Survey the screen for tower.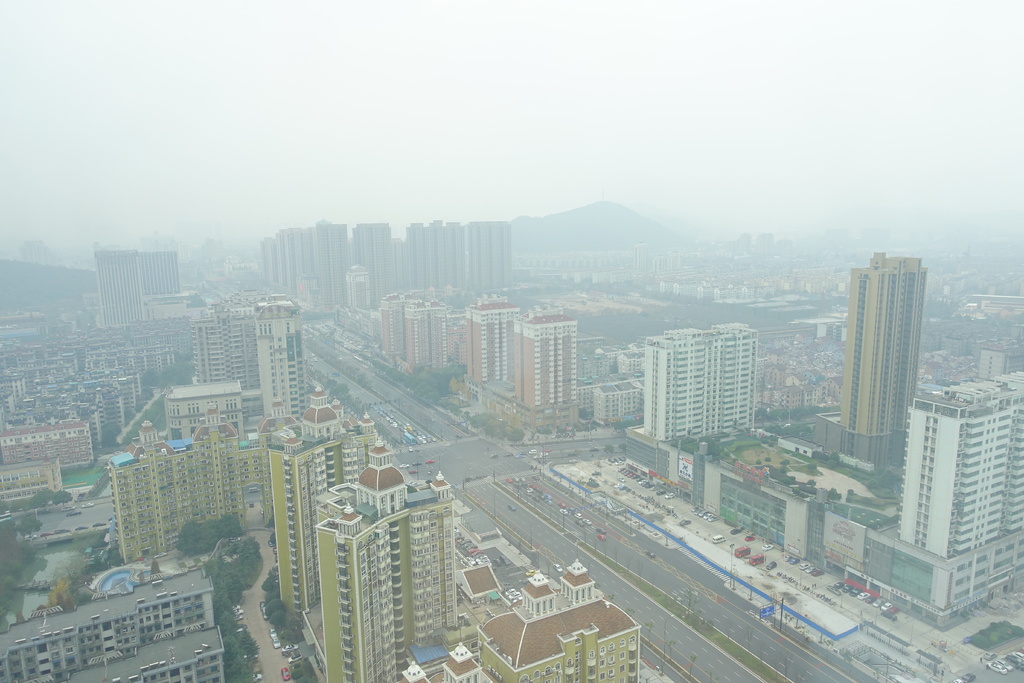
Survey found: BBox(703, 322, 769, 429).
